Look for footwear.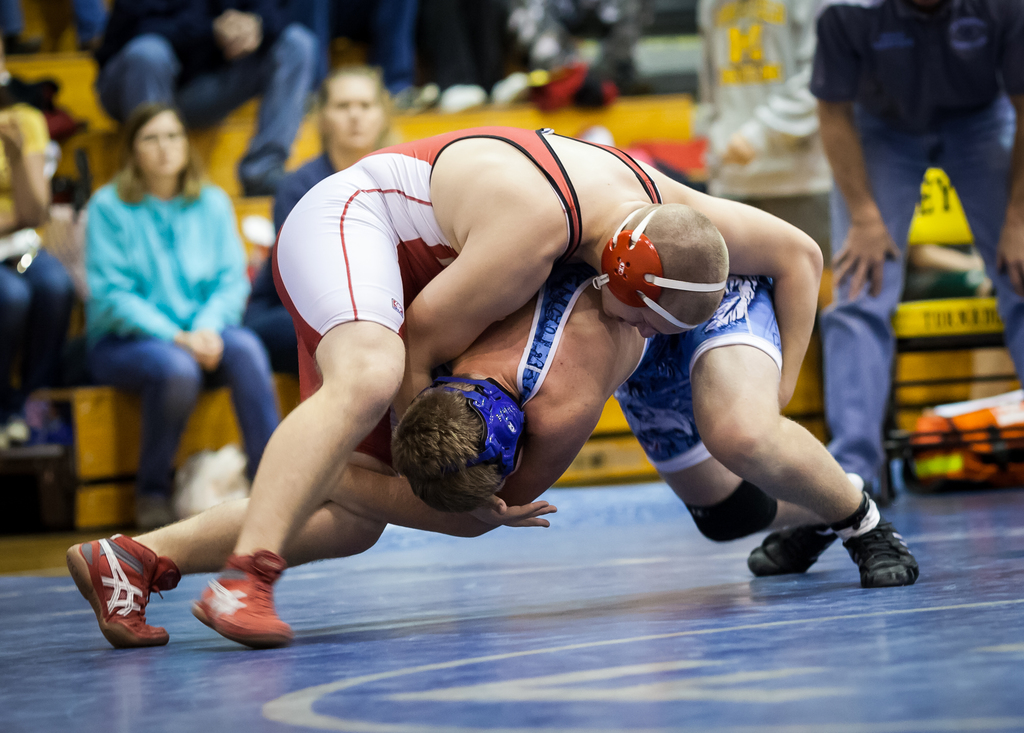
Found: 747/521/844/575.
